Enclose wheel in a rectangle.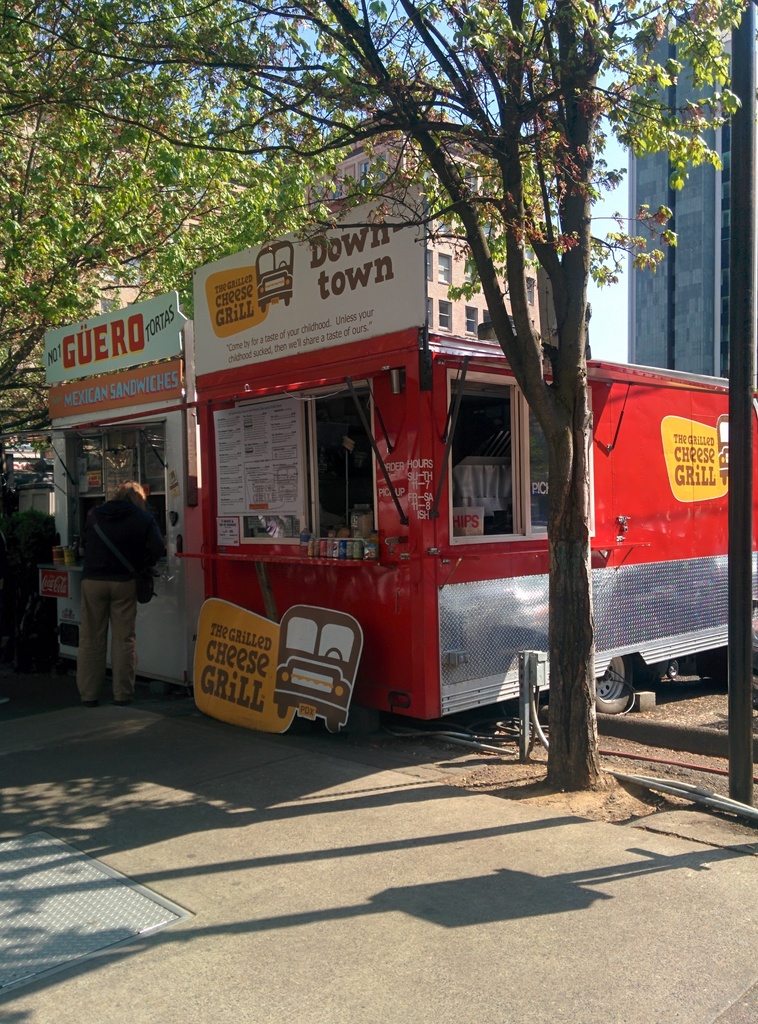
box(277, 703, 291, 719).
